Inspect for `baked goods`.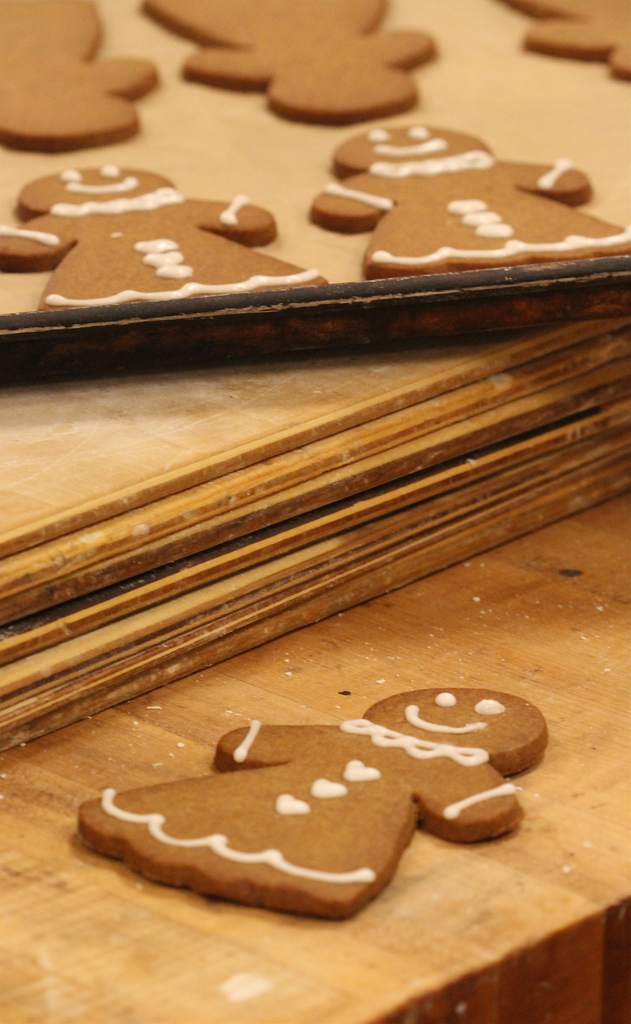
Inspection: x1=493, y1=0, x2=630, y2=79.
